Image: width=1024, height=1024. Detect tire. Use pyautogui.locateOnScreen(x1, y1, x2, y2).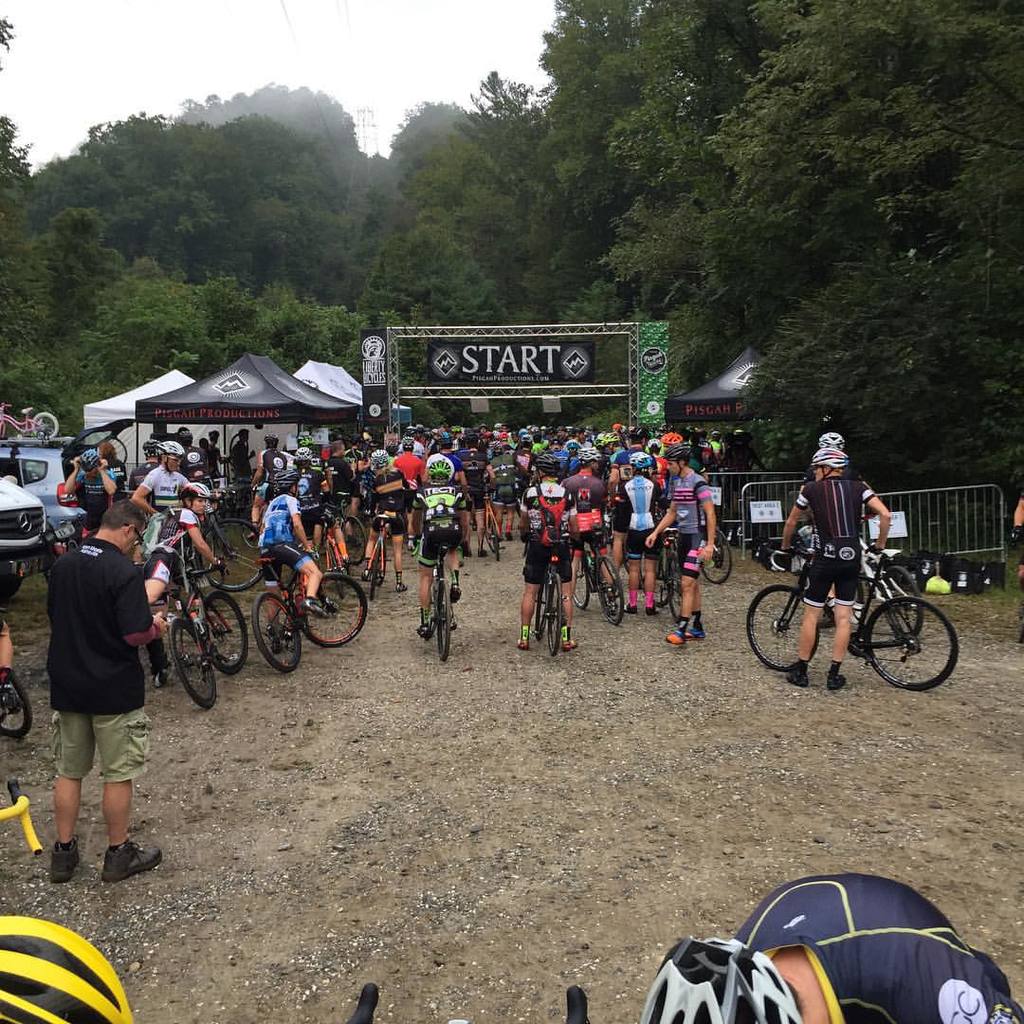
pyautogui.locateOnScreen(700, 524, 735, 581).
